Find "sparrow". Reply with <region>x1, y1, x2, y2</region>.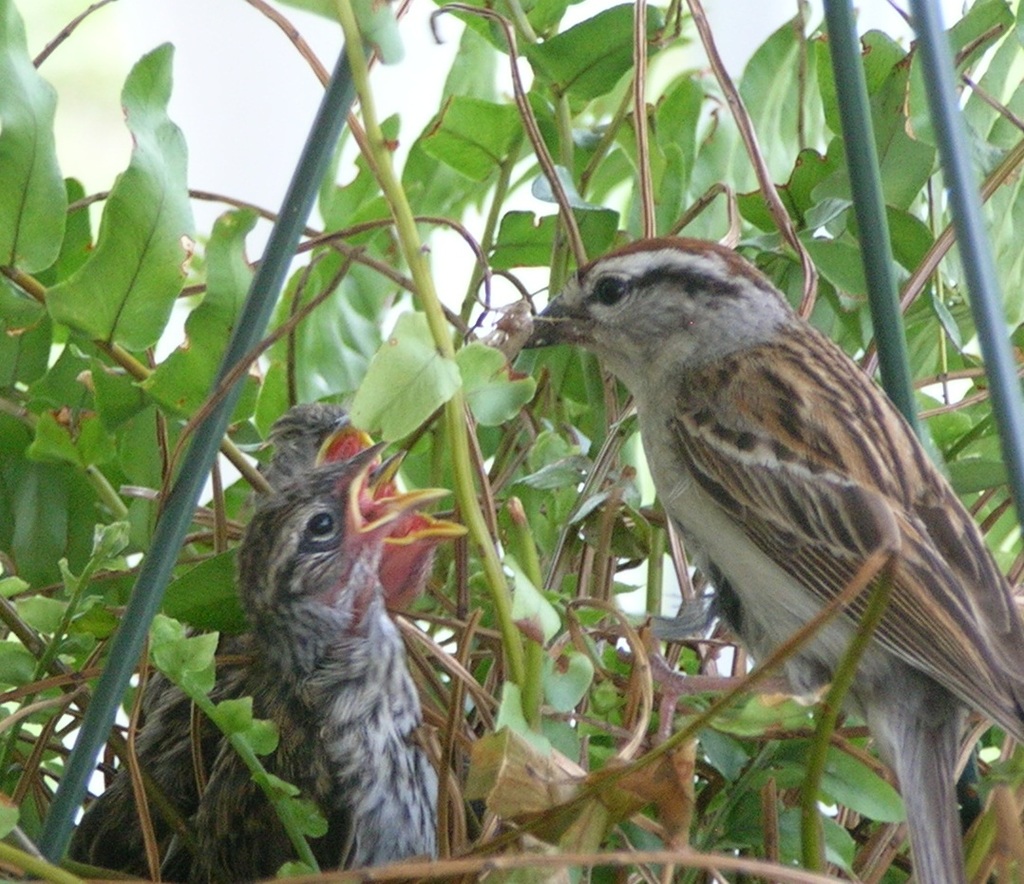
<region>249, 397, 351, 501</region>.
